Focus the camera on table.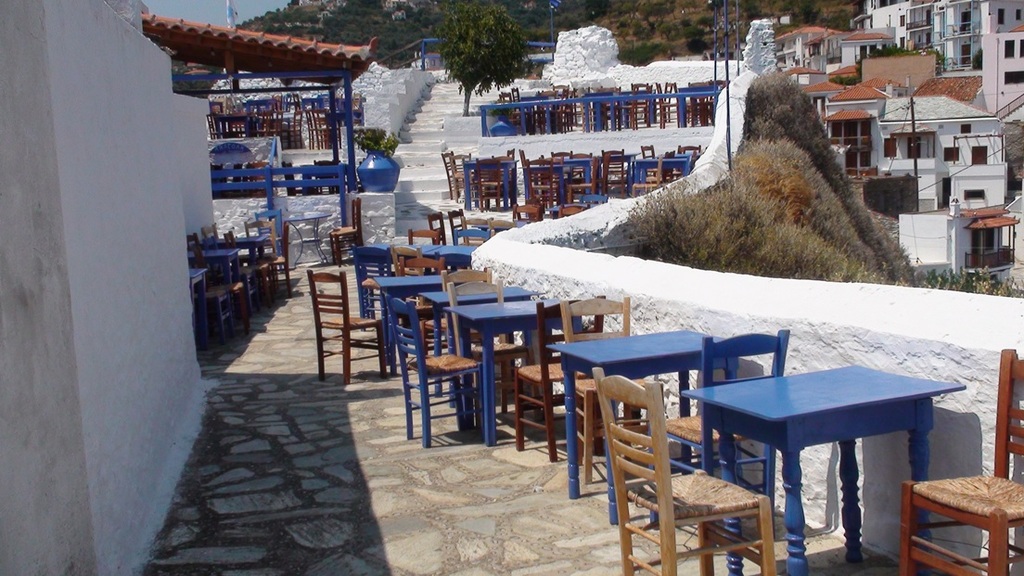
Focus region: (696,350,965,548).
